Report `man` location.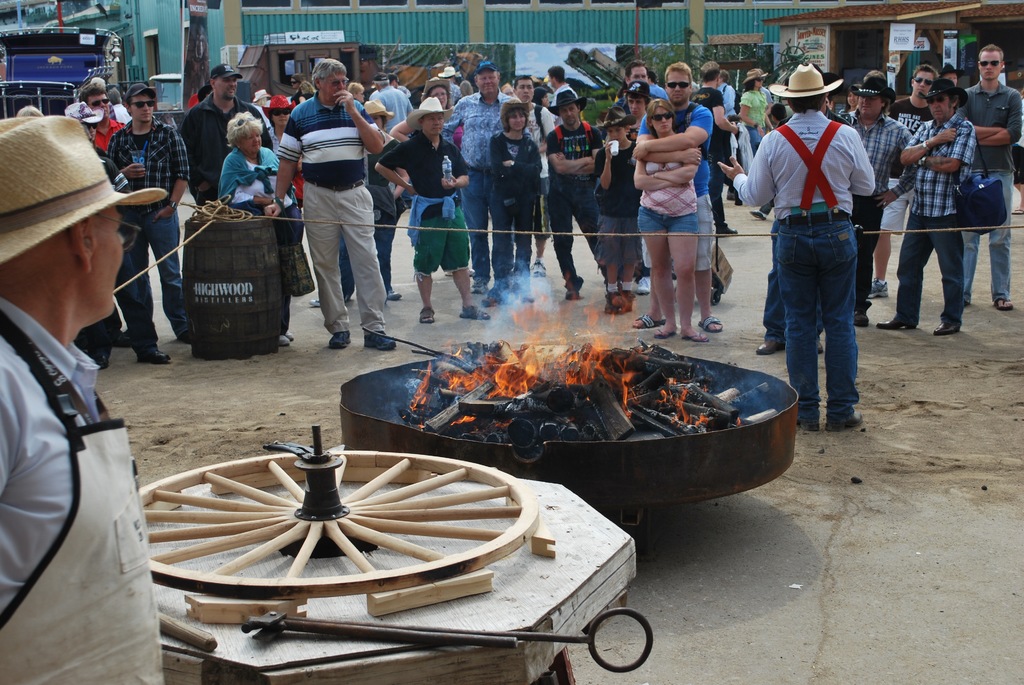
Report: detection(440, 66, 467, 109).
